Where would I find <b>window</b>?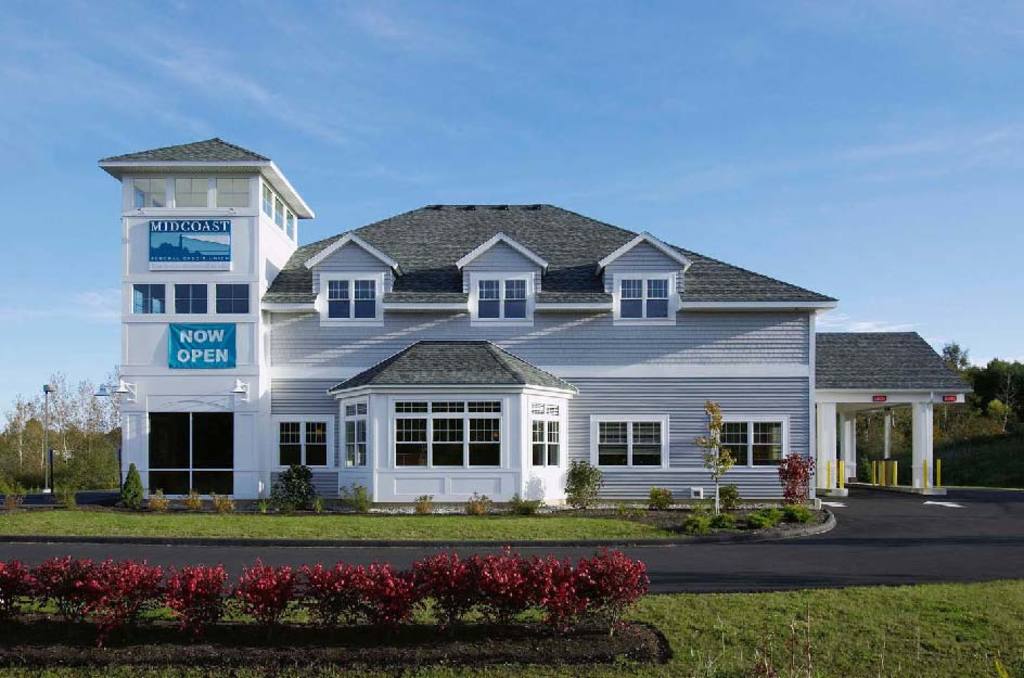
At (left=272, top=414, right=333, bottom=473).
